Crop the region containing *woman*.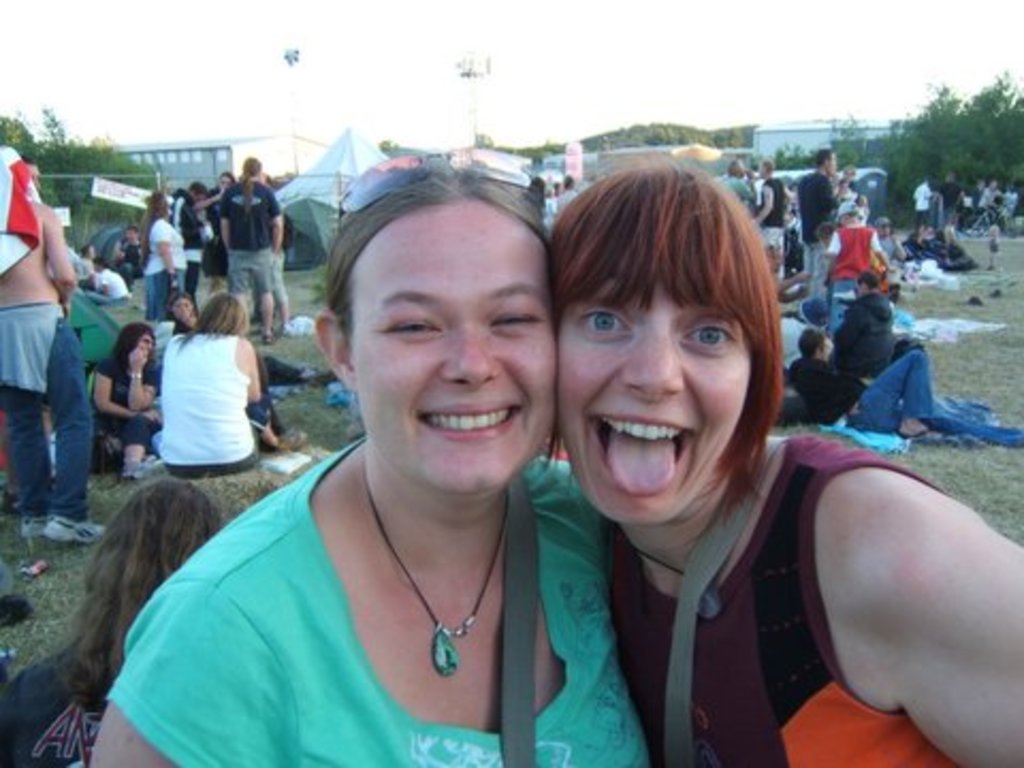
Crop region: 0:478:224:766.
